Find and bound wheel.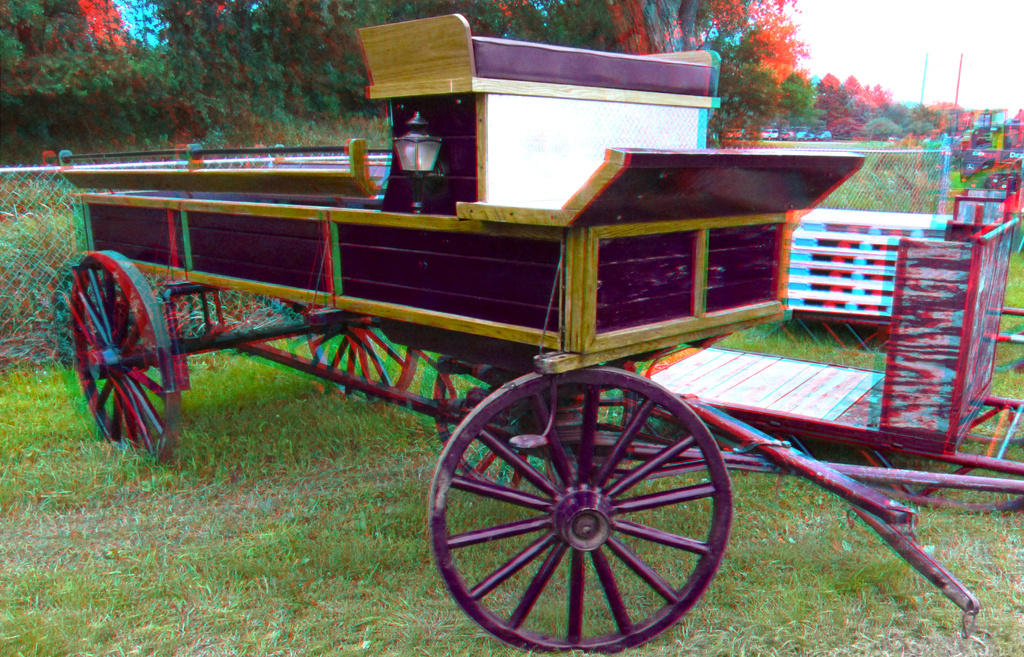
Bound: 428 361 735 656.
